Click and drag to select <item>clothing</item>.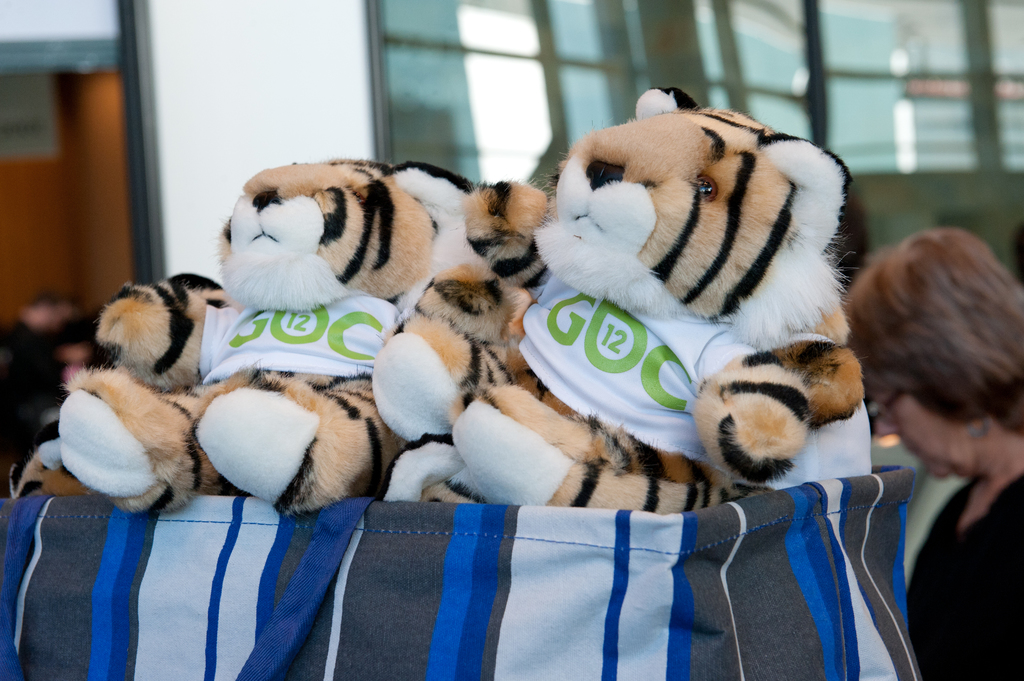
Selection: <box>527,288,702,424</box>.
